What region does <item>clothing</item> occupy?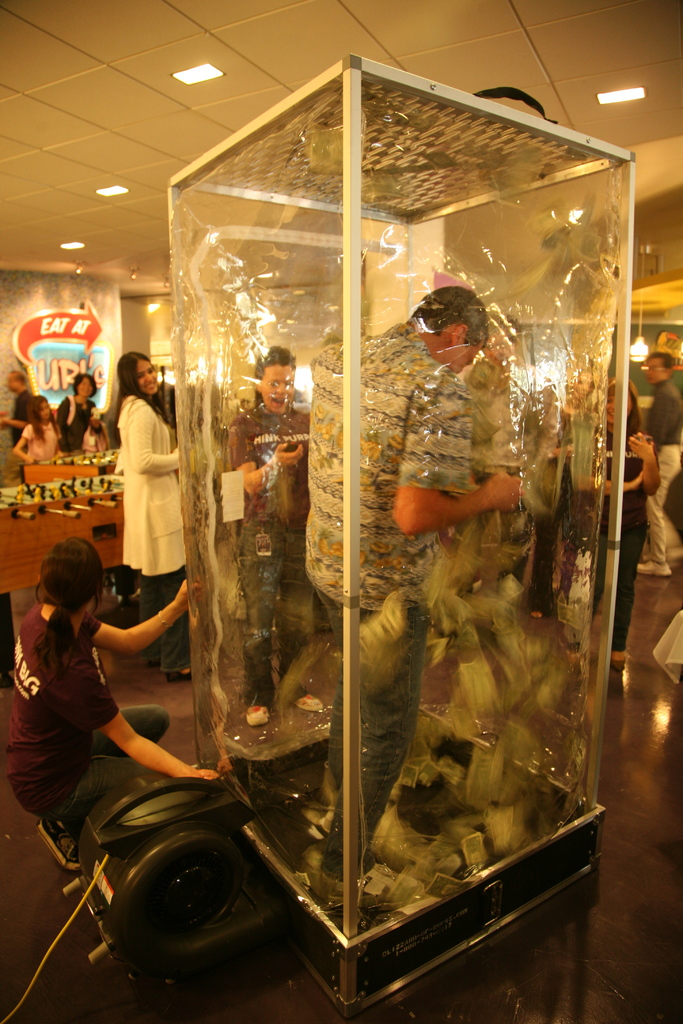
[15,569,176,832].
